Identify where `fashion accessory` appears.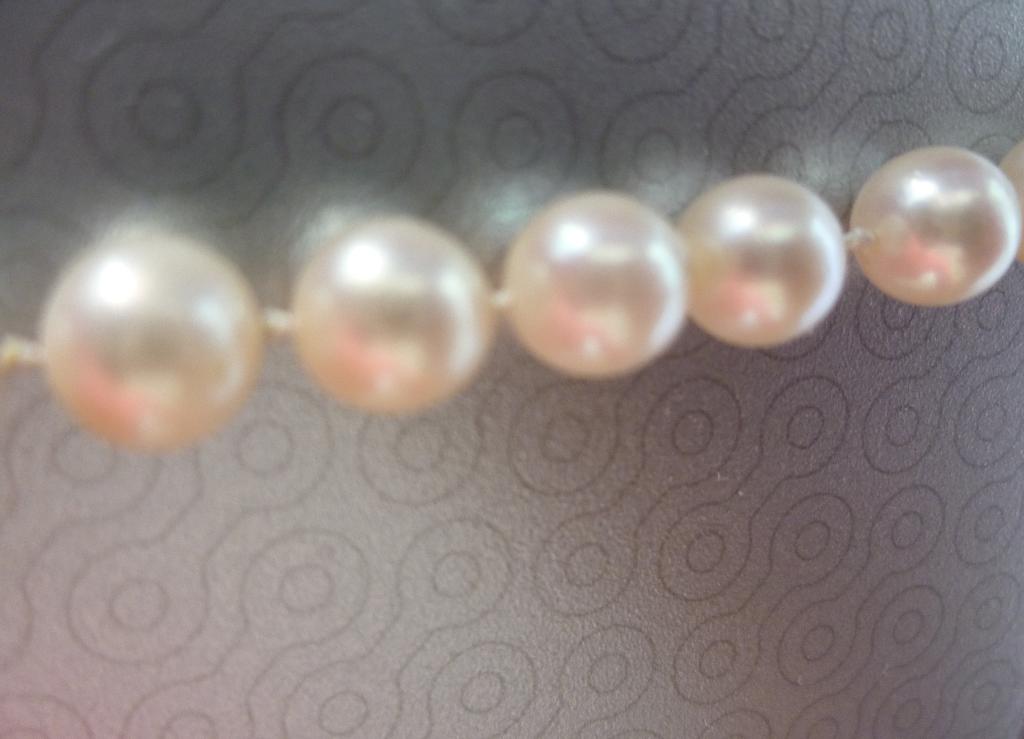
Appears at [left=0, top=142, right=1023, bottom=455].
